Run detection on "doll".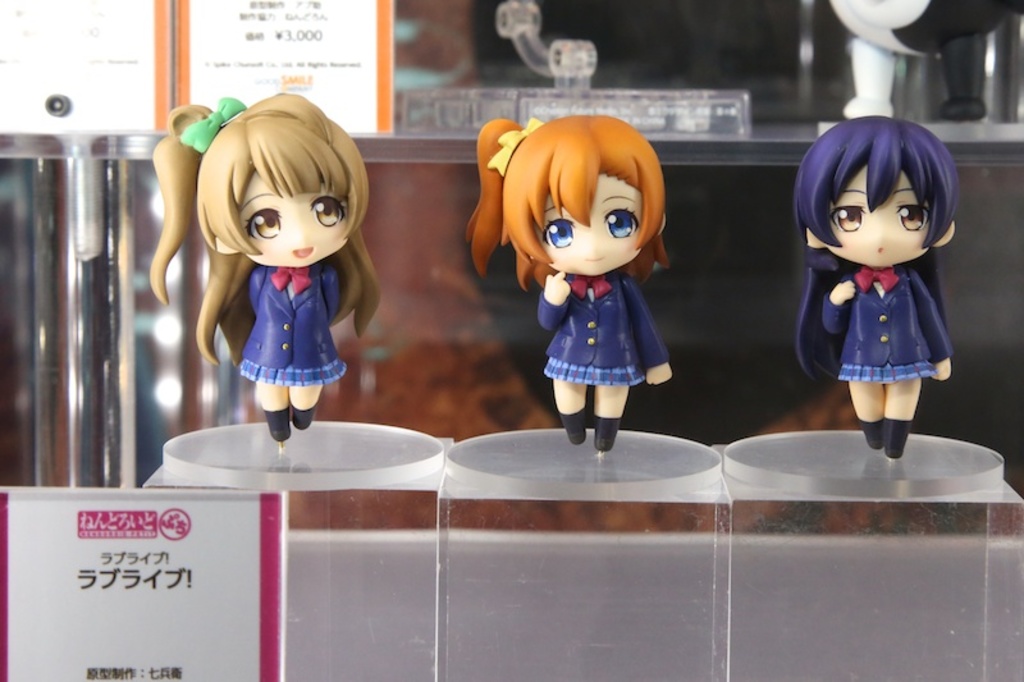
Result: locate(468, 114, 672, 456).
